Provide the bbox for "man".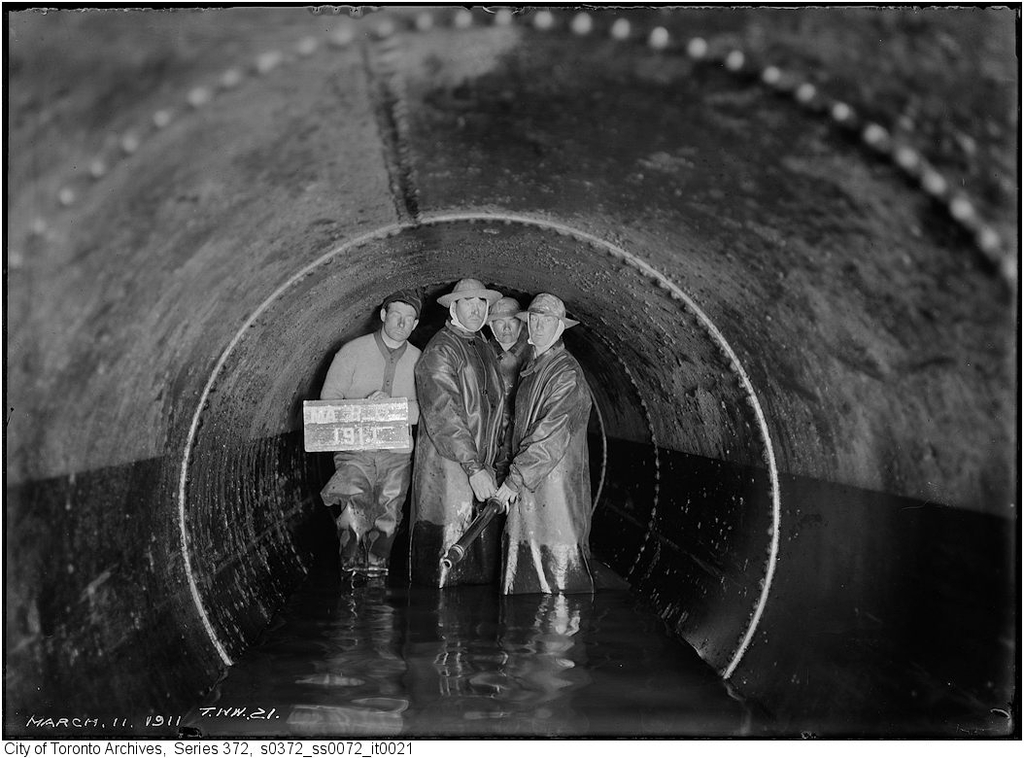
select_region(311, 293, 420, 567).
